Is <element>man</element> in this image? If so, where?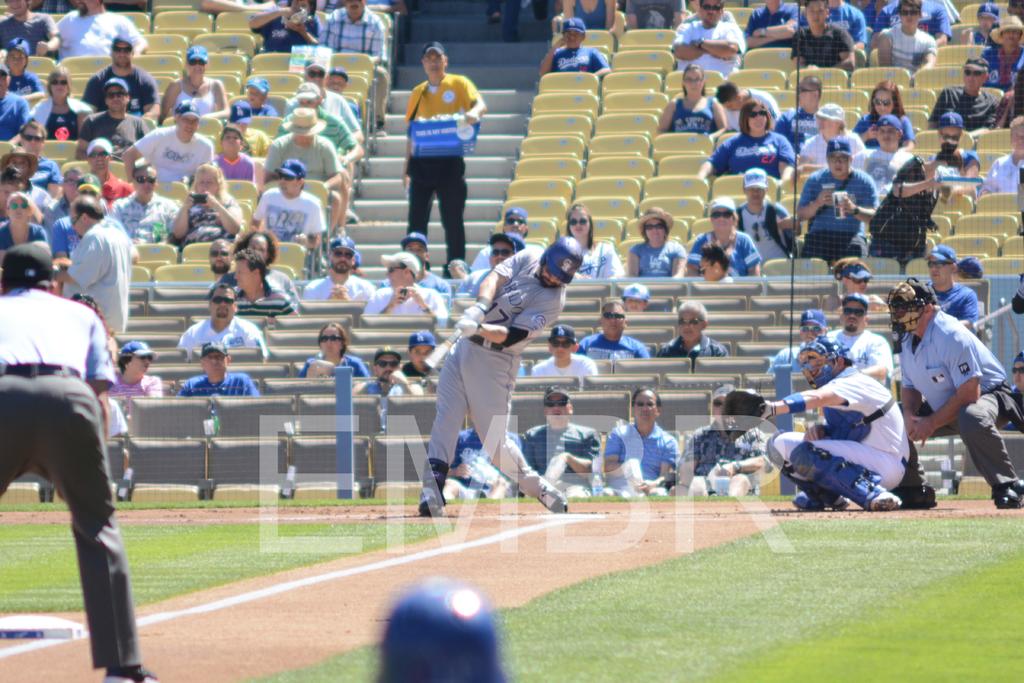
Yes, at 1008:356:1023:428.
